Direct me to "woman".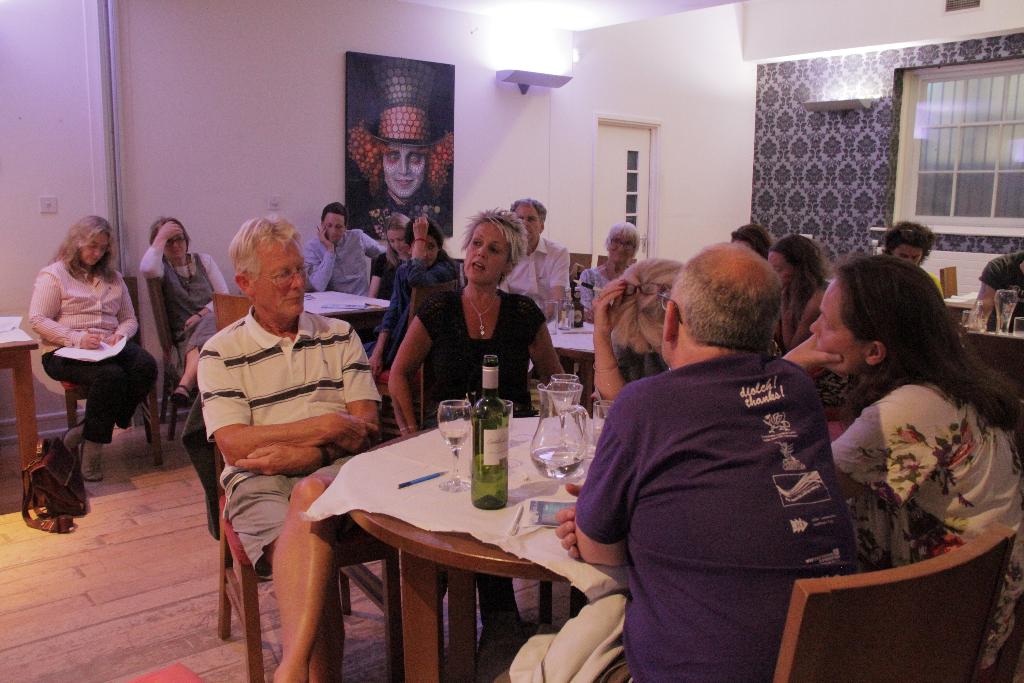
Direction: (left=579, top=222, right=637, bottom=313).
